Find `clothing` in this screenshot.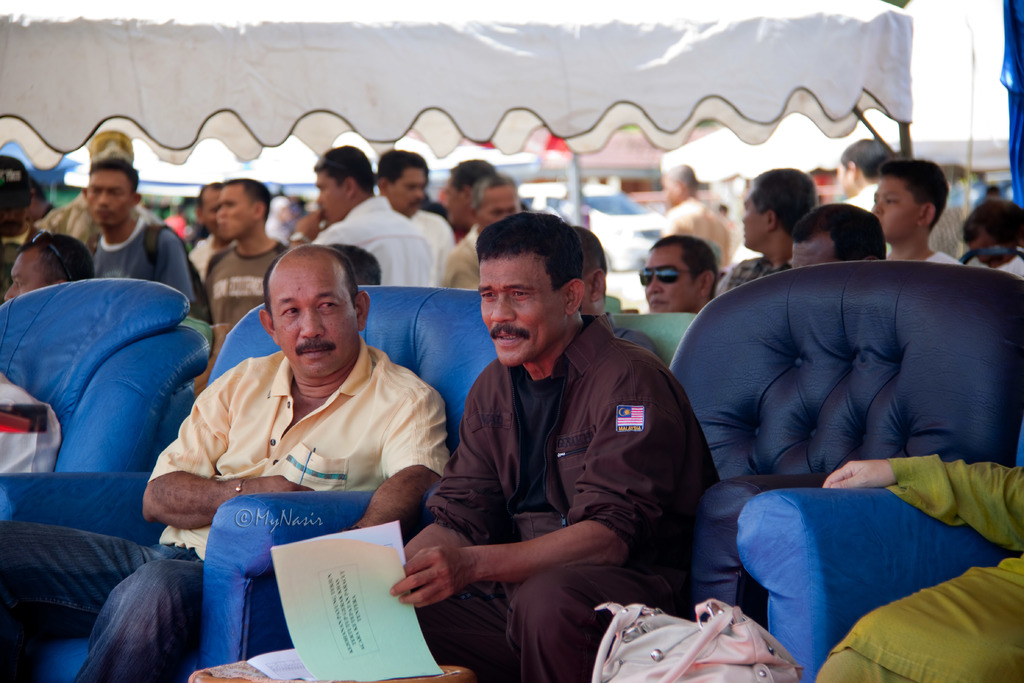
The bounding box for `clothing` is Rect(428, 317, 718, 682).
